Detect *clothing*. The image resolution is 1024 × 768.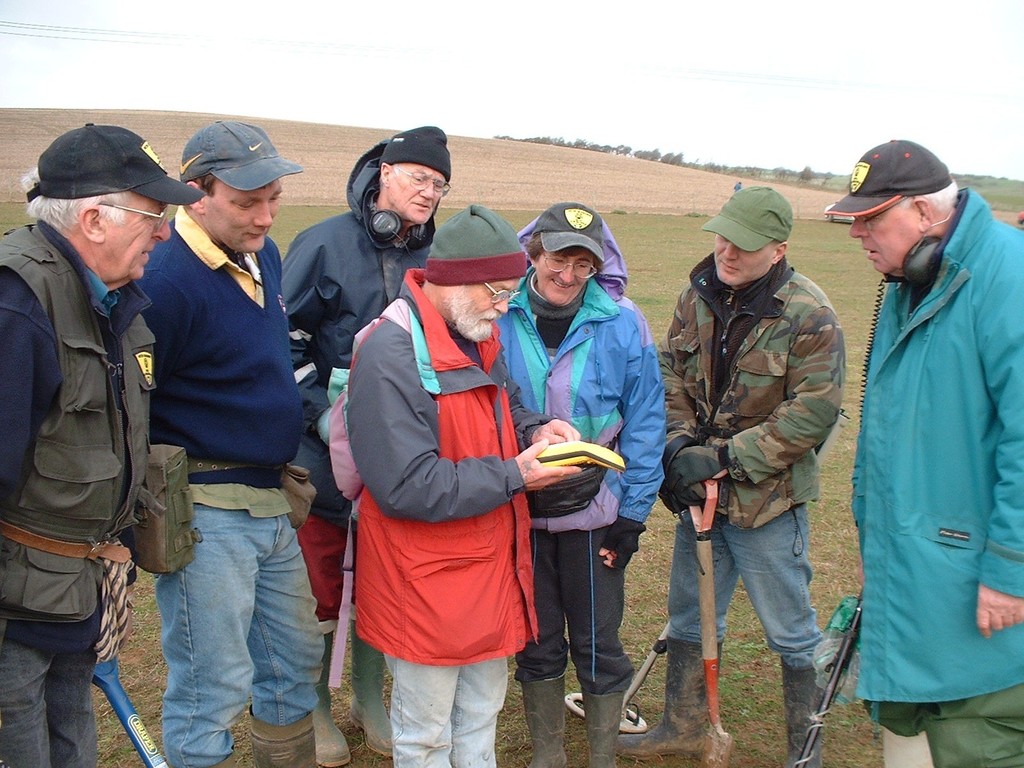
region(270, 204, 450, 371).
